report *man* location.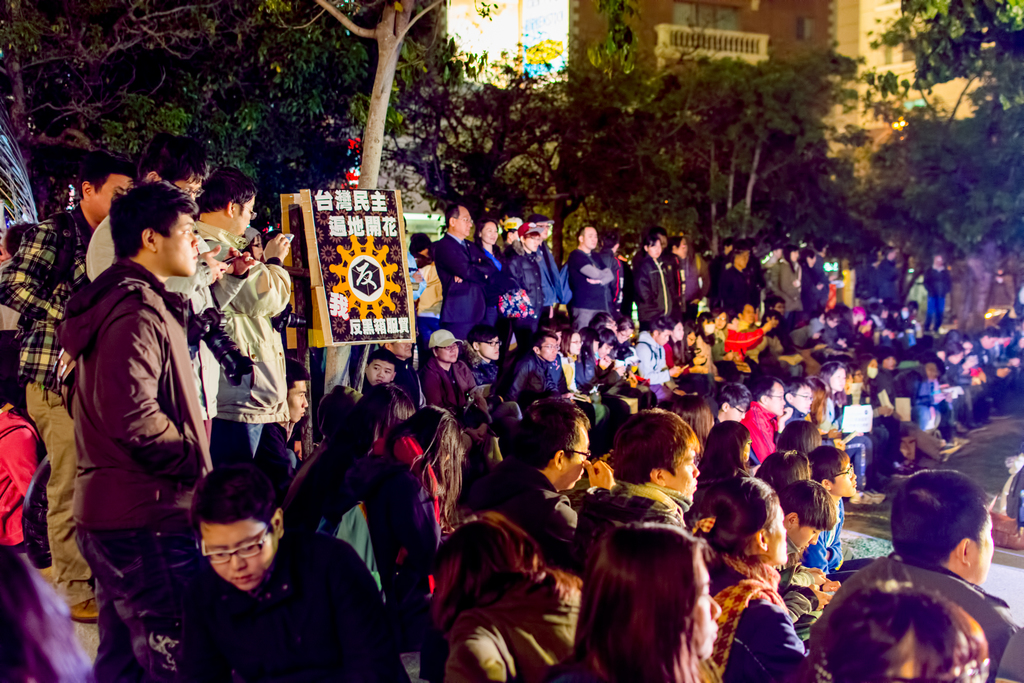
Report: 145/457/412/682.
